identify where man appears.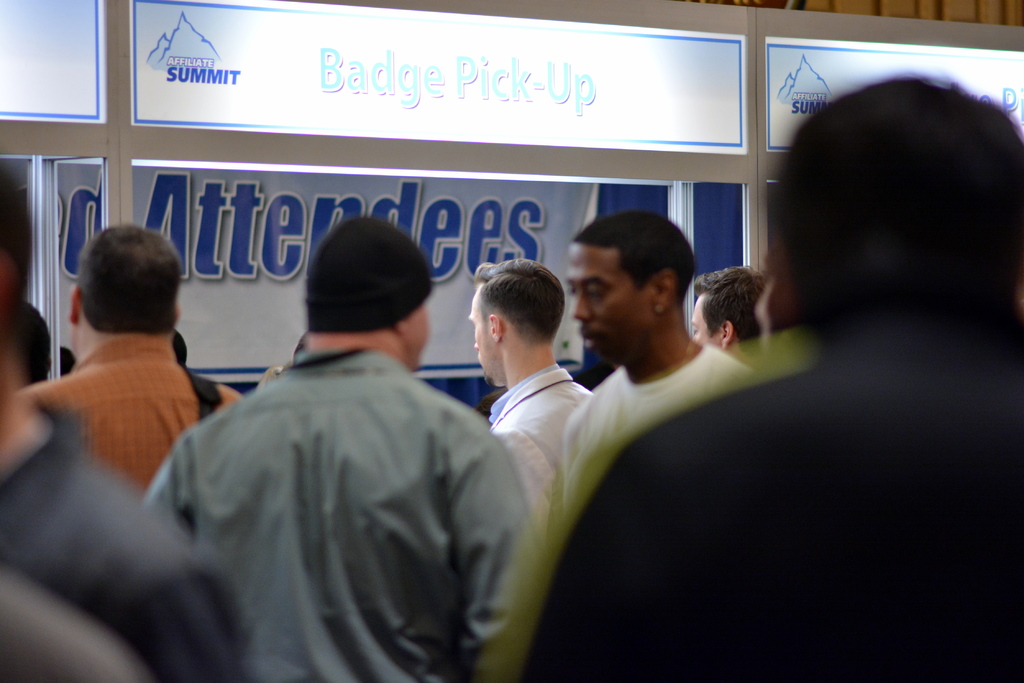
Appears at {"x1": 141, "y1": 215, "x2": 551, "y2": 671}.
